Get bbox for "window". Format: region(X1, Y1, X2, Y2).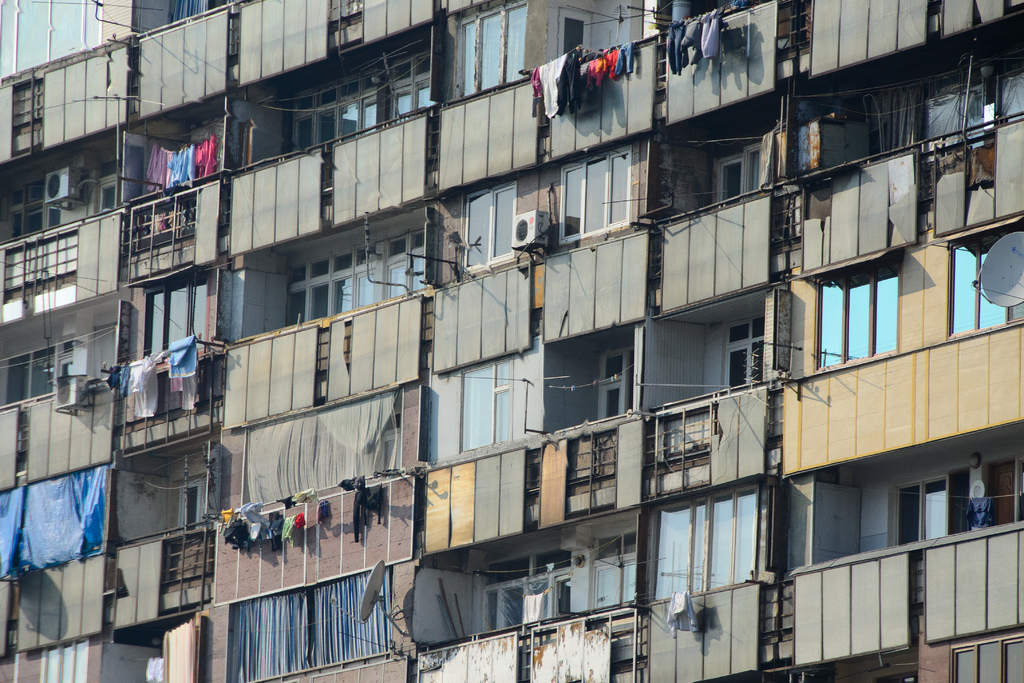
region(661, 400, 711, 498).
